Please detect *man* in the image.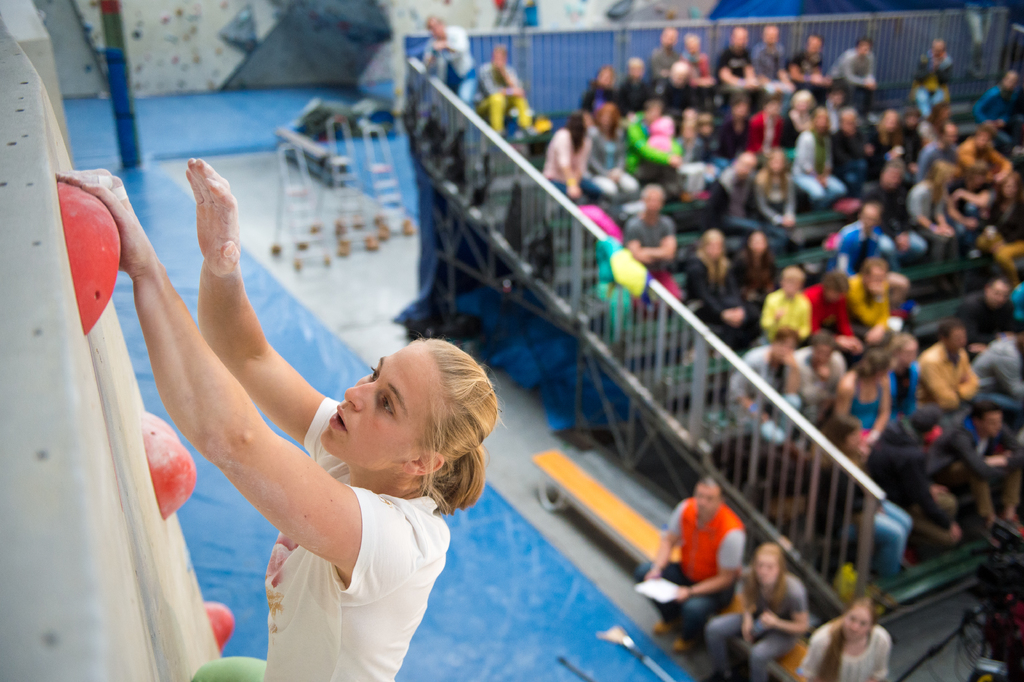
<region>717, 15, 762, 99</region>.
